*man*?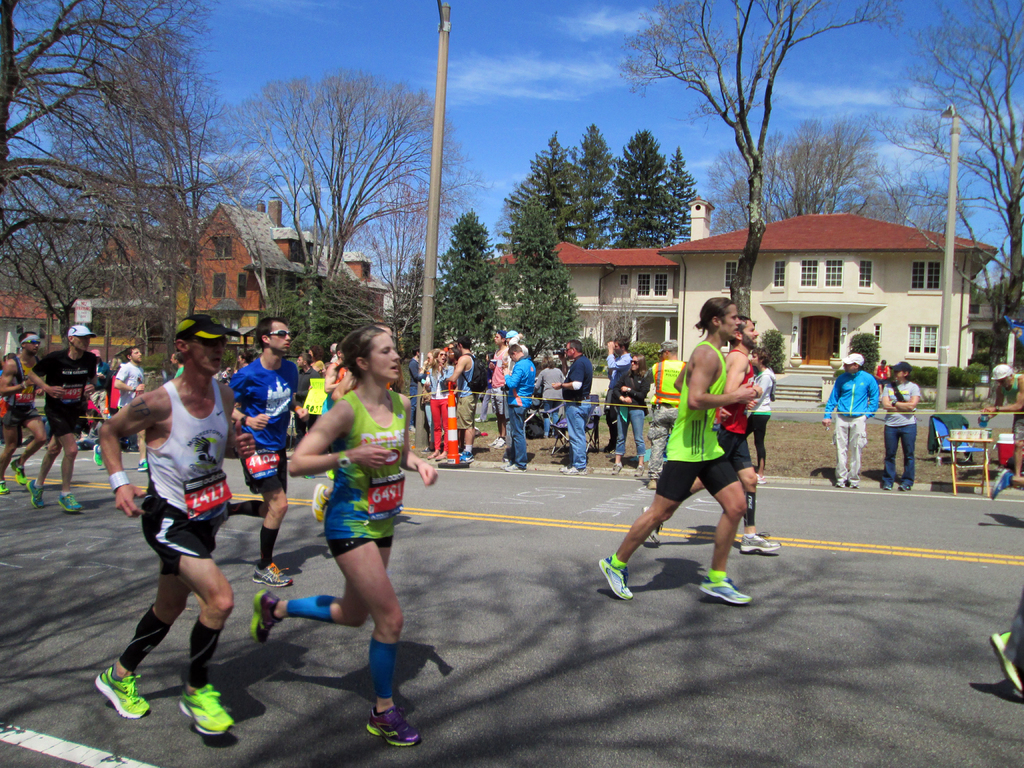
Rect(222, 322, 301, 588)
